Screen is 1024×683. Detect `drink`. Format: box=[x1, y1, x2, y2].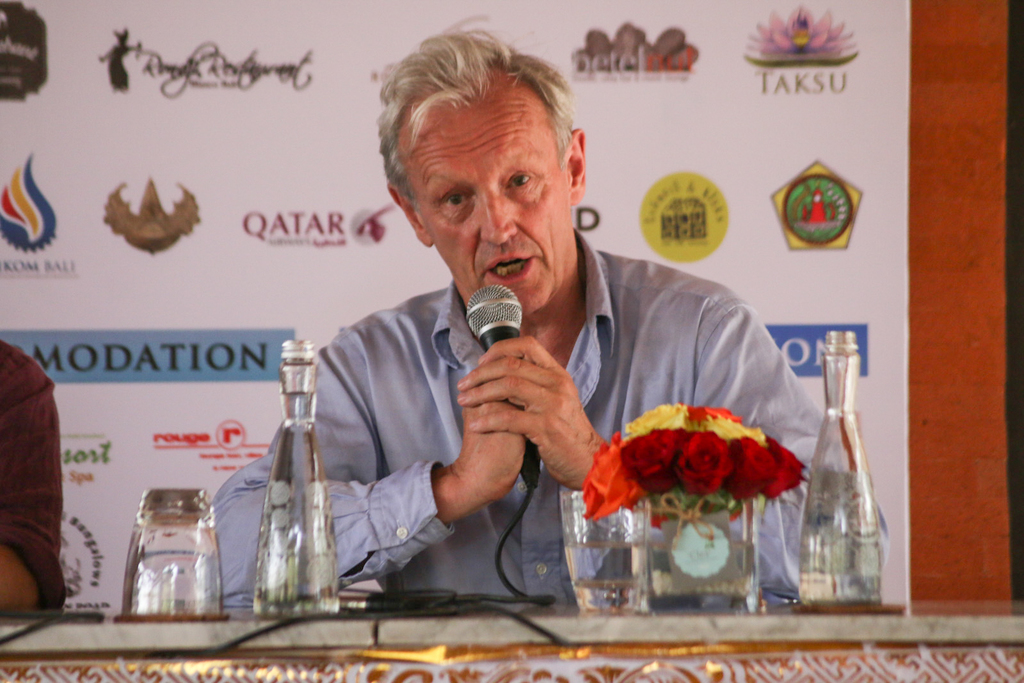
box=[795, 346, 888, 602].
